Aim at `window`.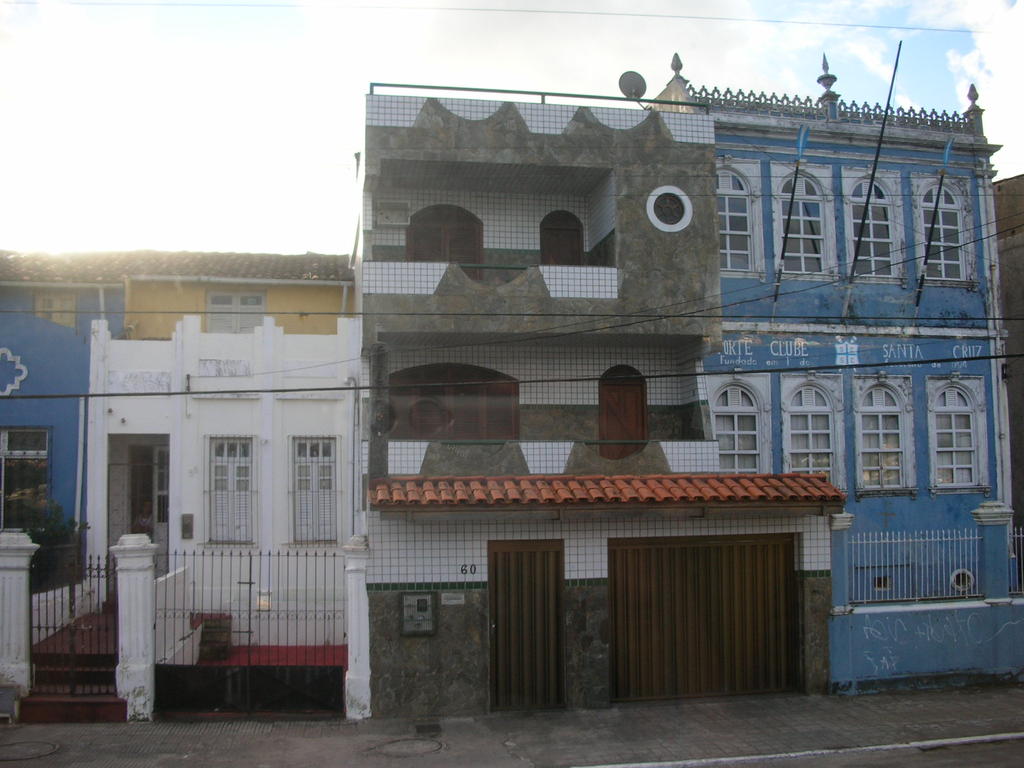
Aimed at pyautogui.locateOnScreen(922, 182, 976, 284).
